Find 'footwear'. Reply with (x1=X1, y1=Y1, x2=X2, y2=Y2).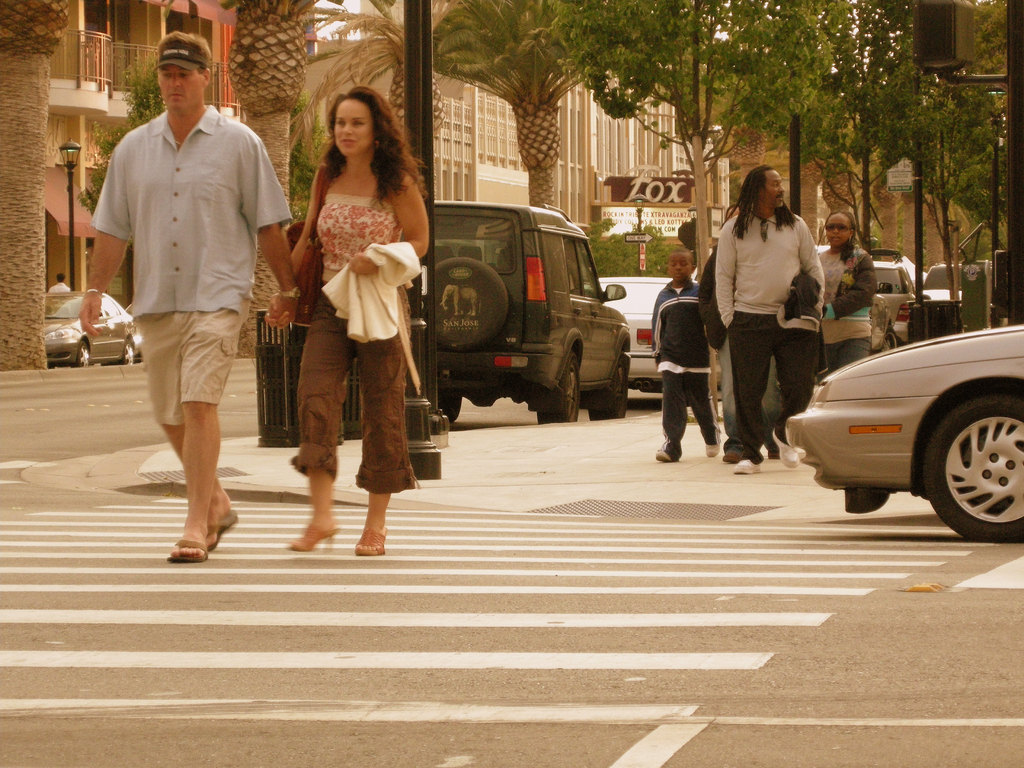
(x1=211, y1=511, x2=243, y2=553).
